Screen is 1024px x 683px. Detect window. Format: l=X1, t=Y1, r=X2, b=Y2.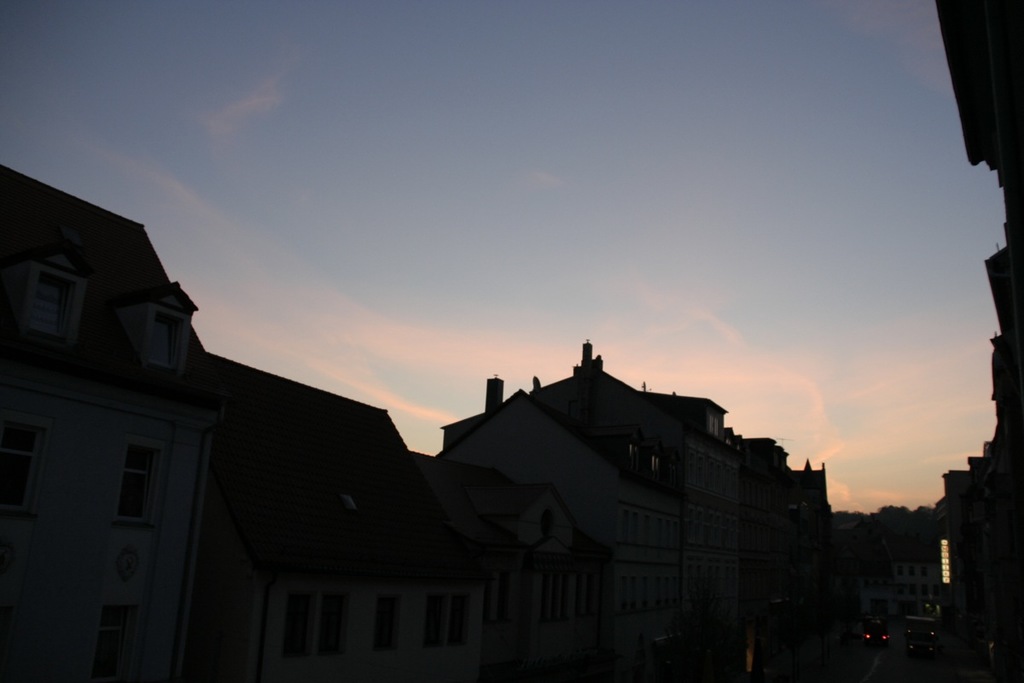
l=148, t=304, r=193, b=375.
